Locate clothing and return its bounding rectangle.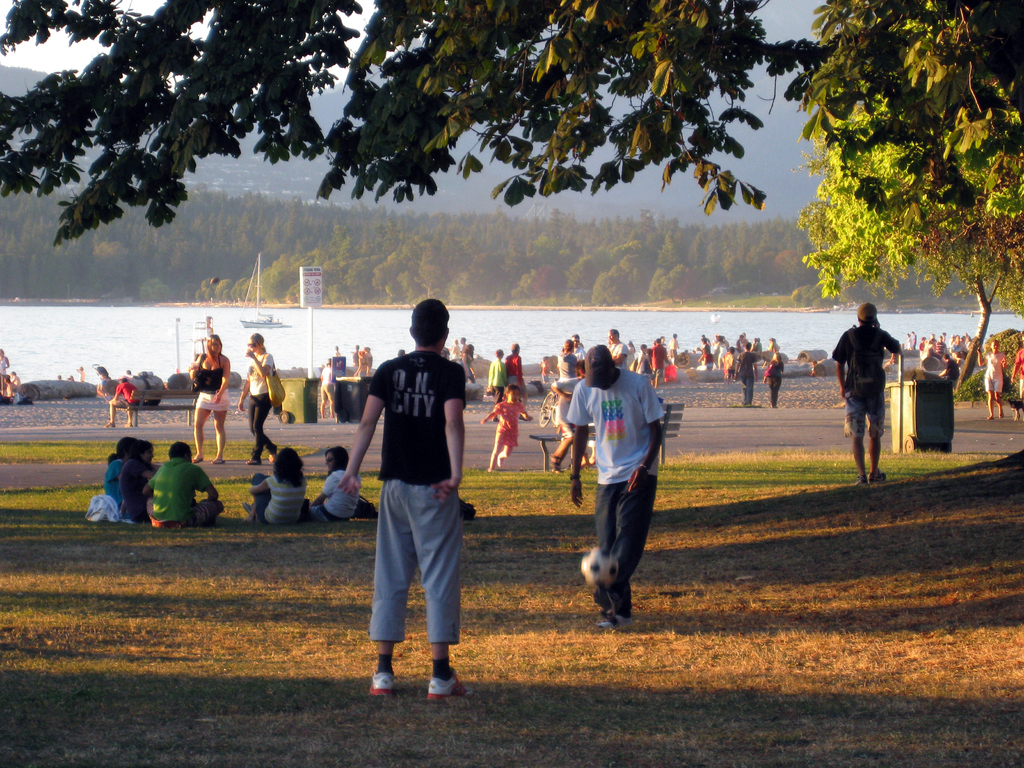
{"x1": 124, "y1": 461, "x2": 144, "y2": 524}.
